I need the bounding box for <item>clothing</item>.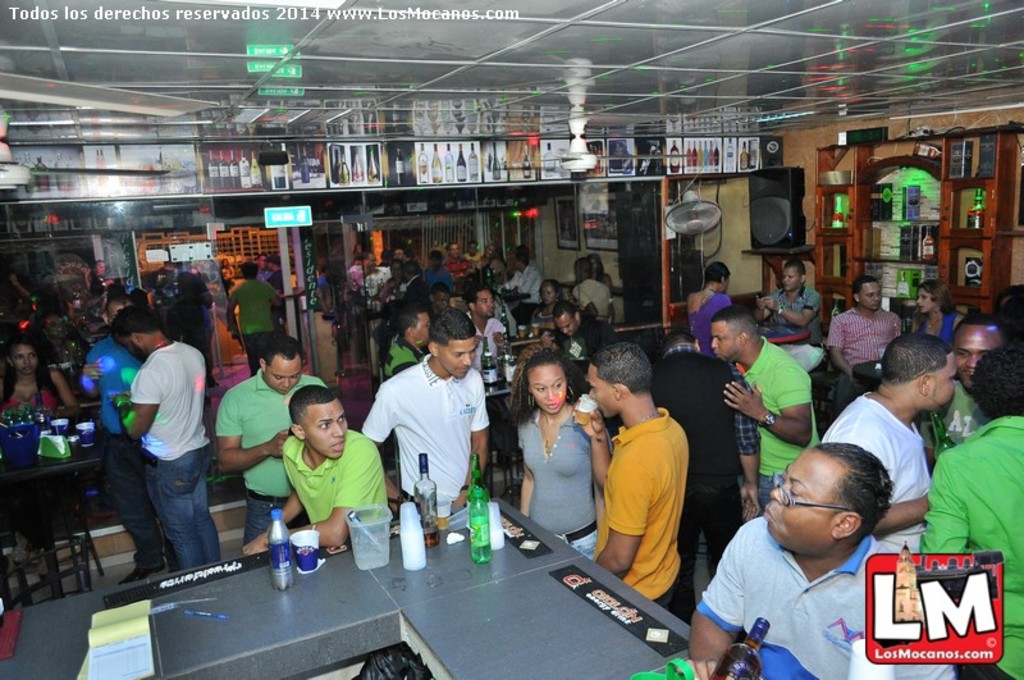
Here it is: l=214, t=370, r=332, b=551.
